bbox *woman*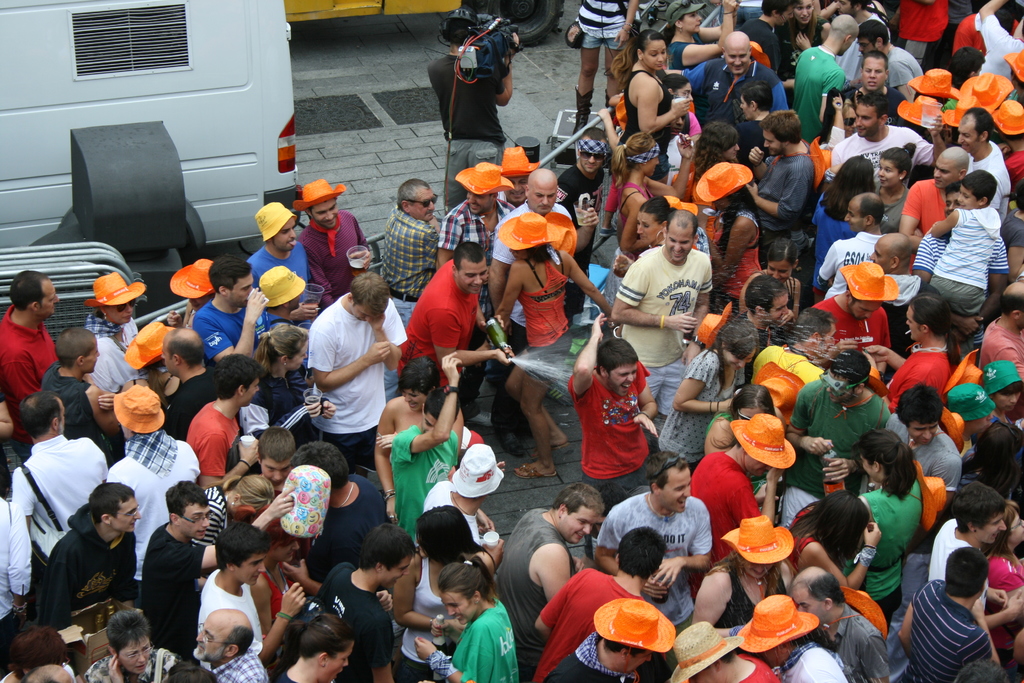
left=257, top=321, right=344, bottom=445
